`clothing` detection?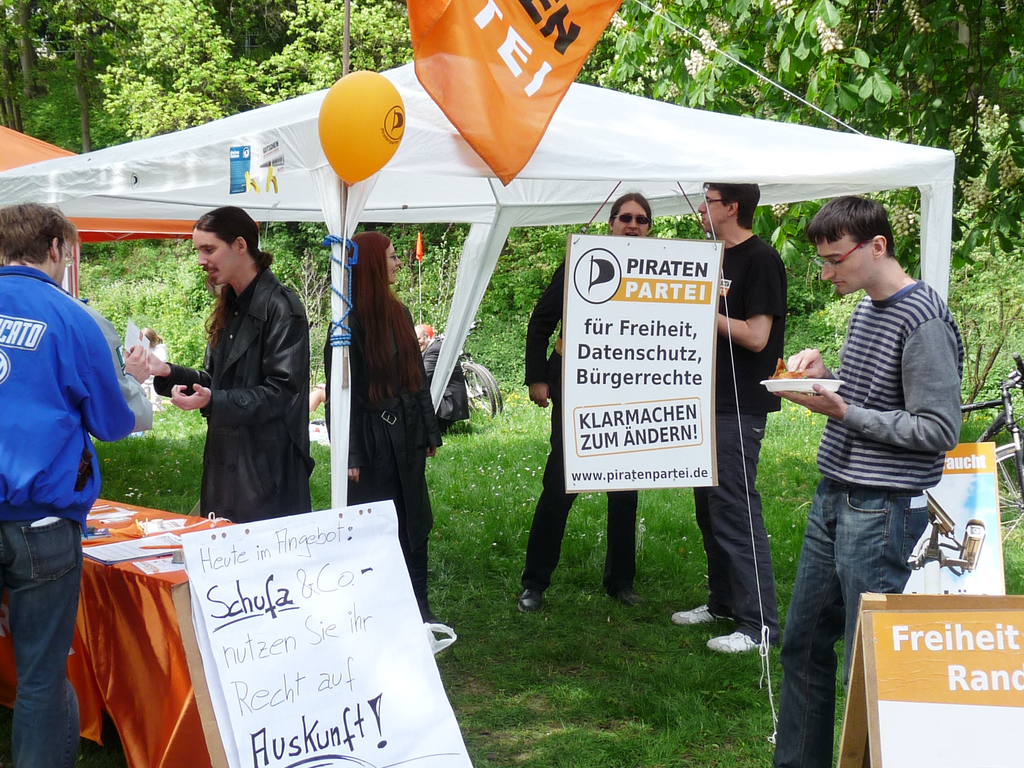
<box>170,223,307,532</box>
